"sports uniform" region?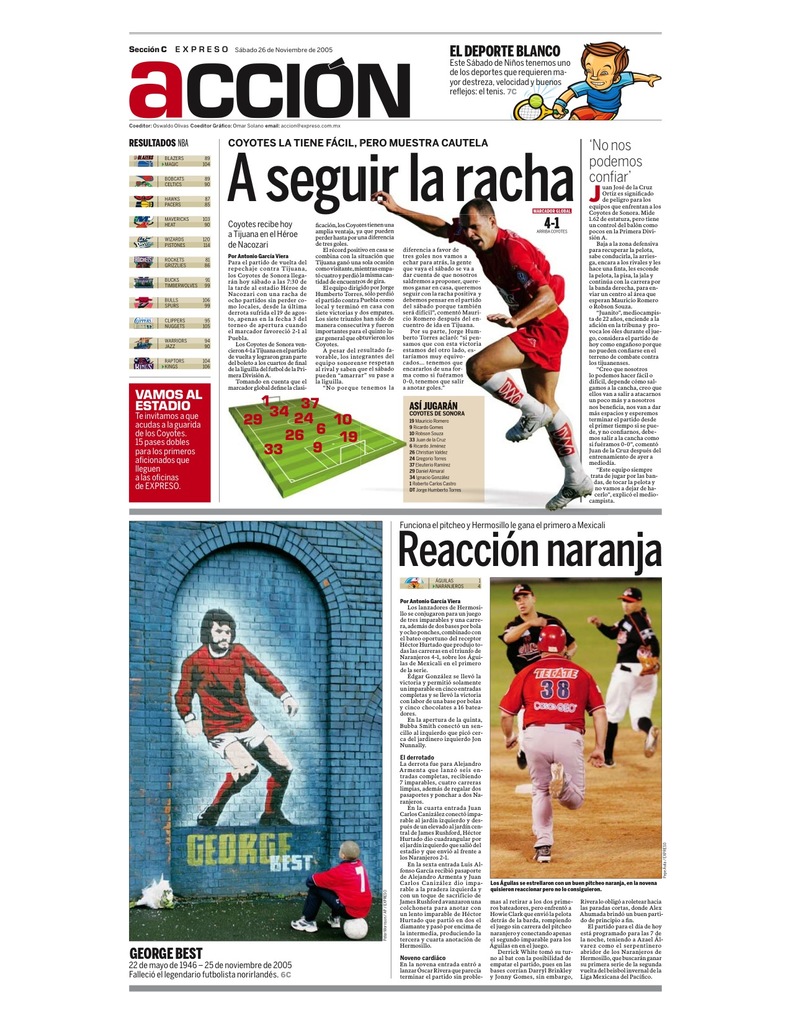
[295, 847, 364, 935]
